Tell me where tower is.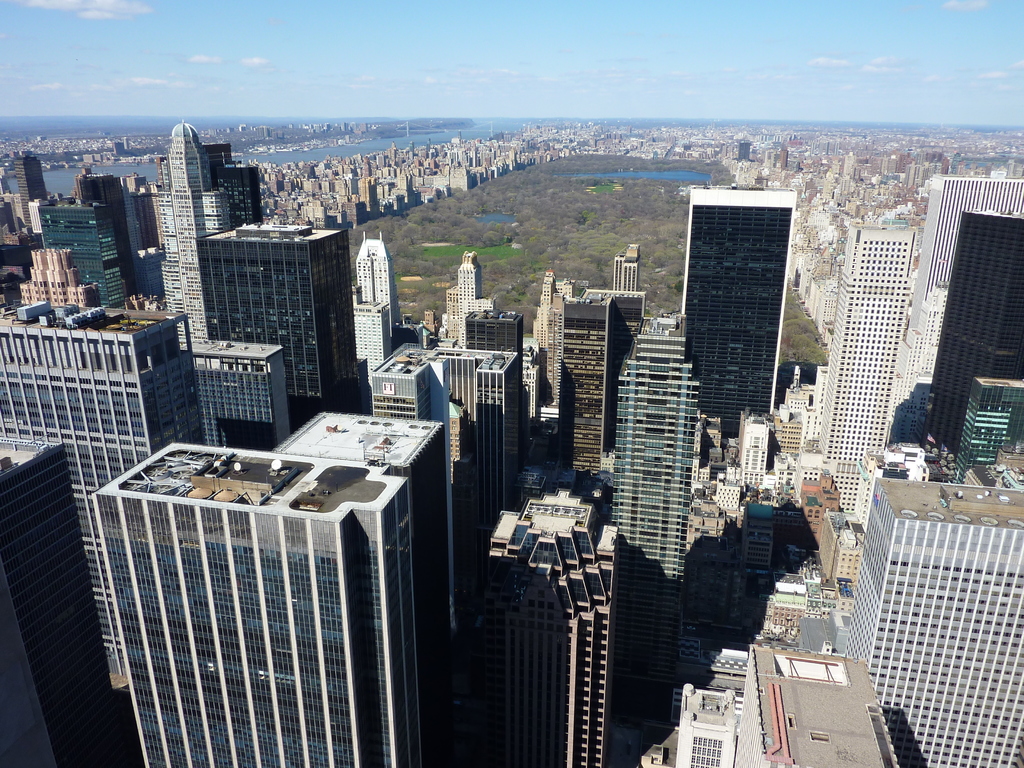
tower is at locate(351, 225, 402, 352).
